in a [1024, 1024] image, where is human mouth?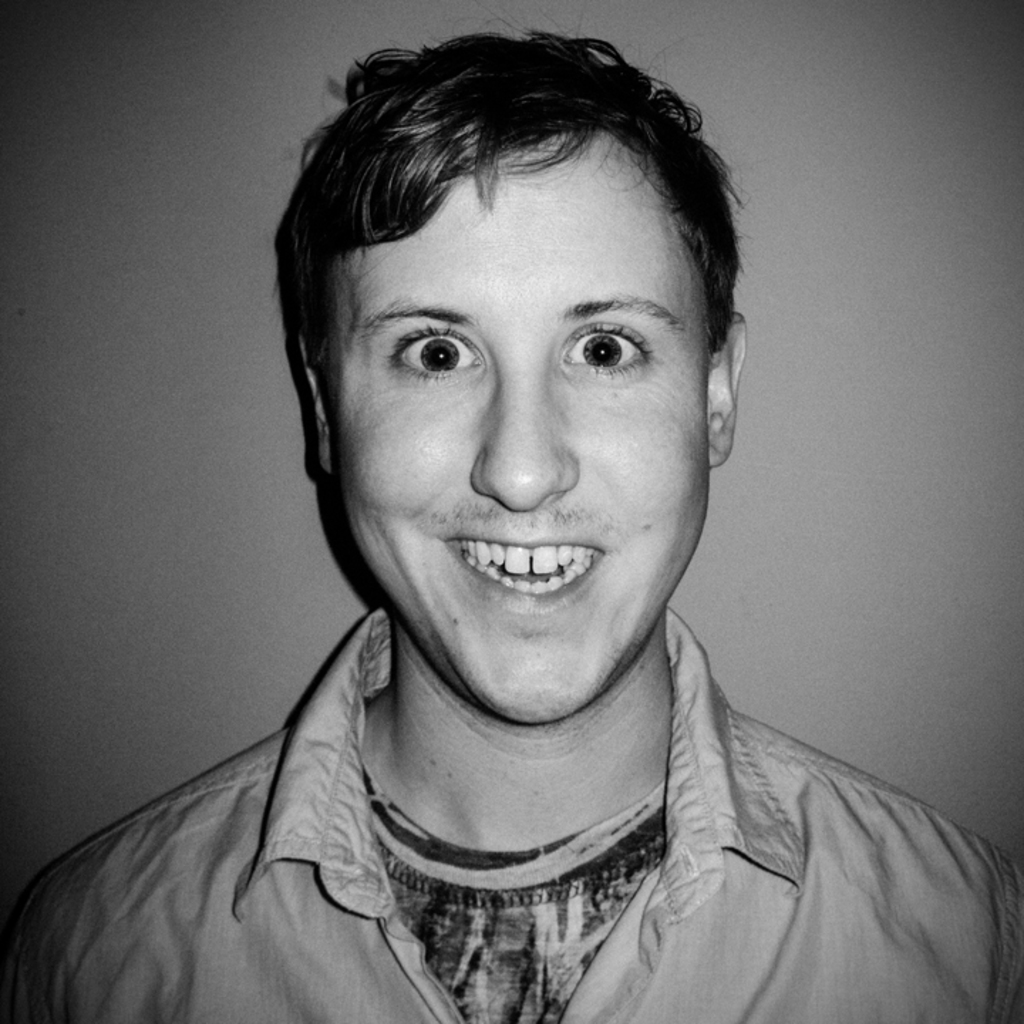
<box>447,519,613,607</box>.
